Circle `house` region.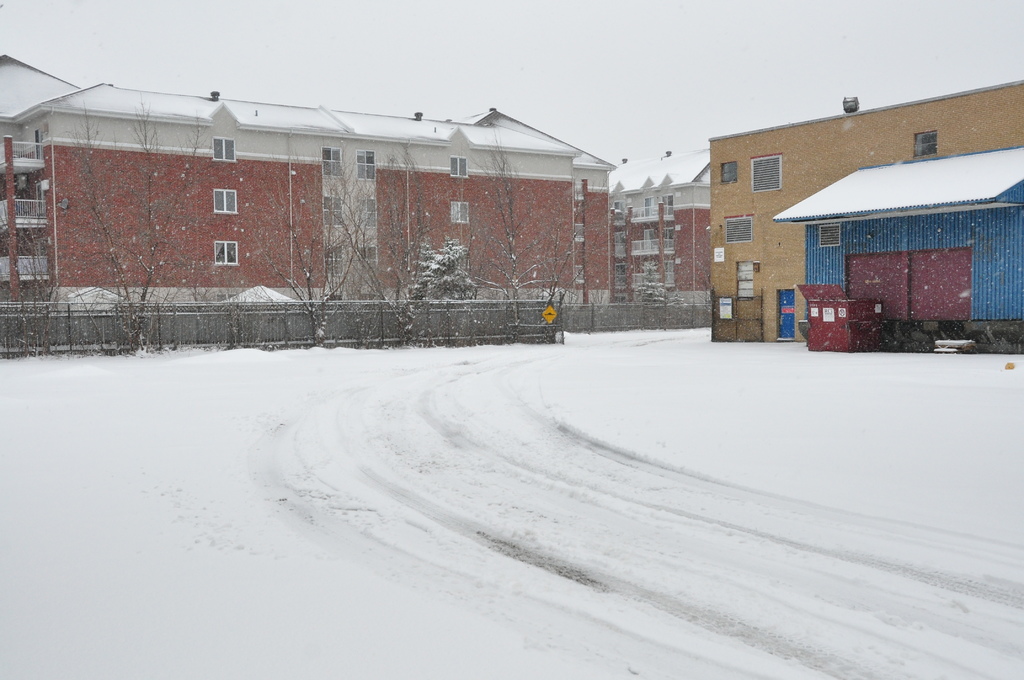
Region: {"left": 605, "top": 146, "right": 715, "bottom": 315}.
